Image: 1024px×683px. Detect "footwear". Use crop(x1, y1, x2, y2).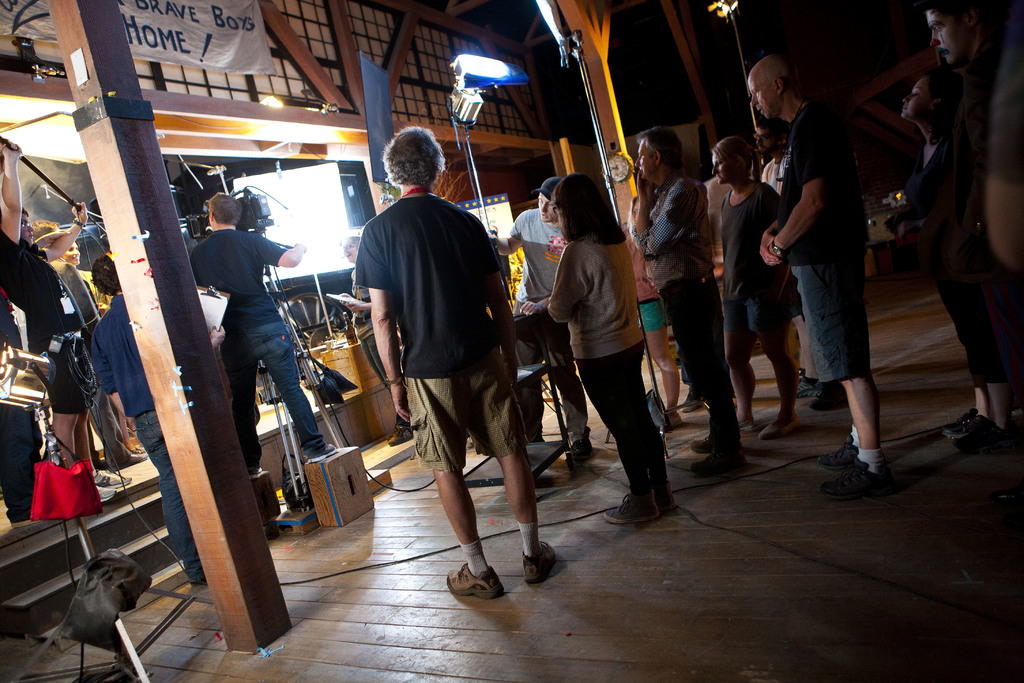
crop(680, 388, 703, 411).
